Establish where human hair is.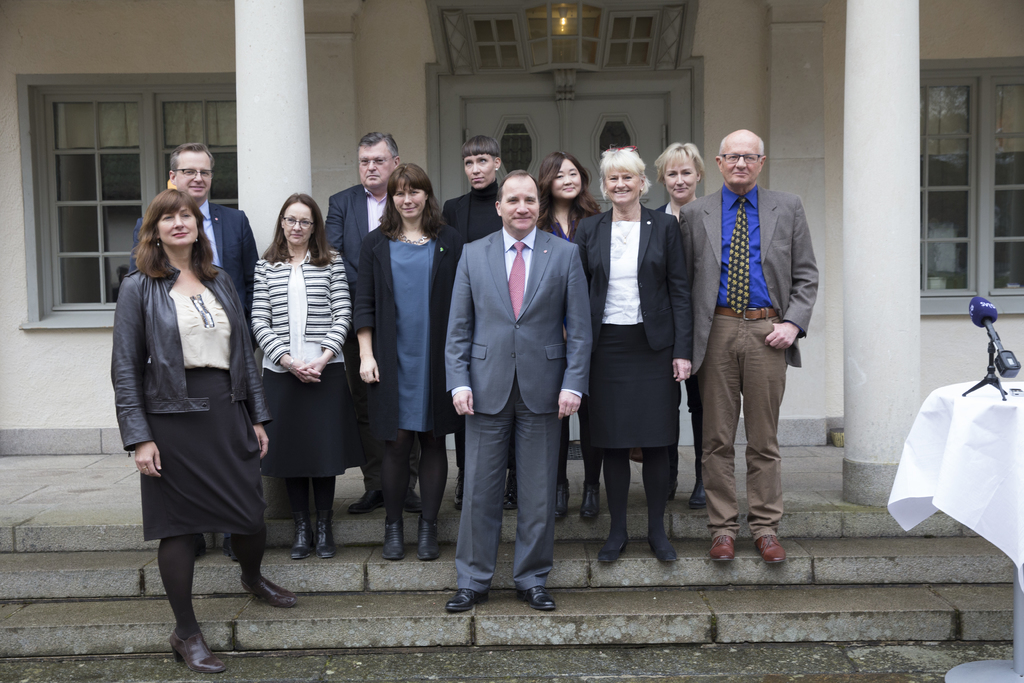
Established at 655,143,705,185.
